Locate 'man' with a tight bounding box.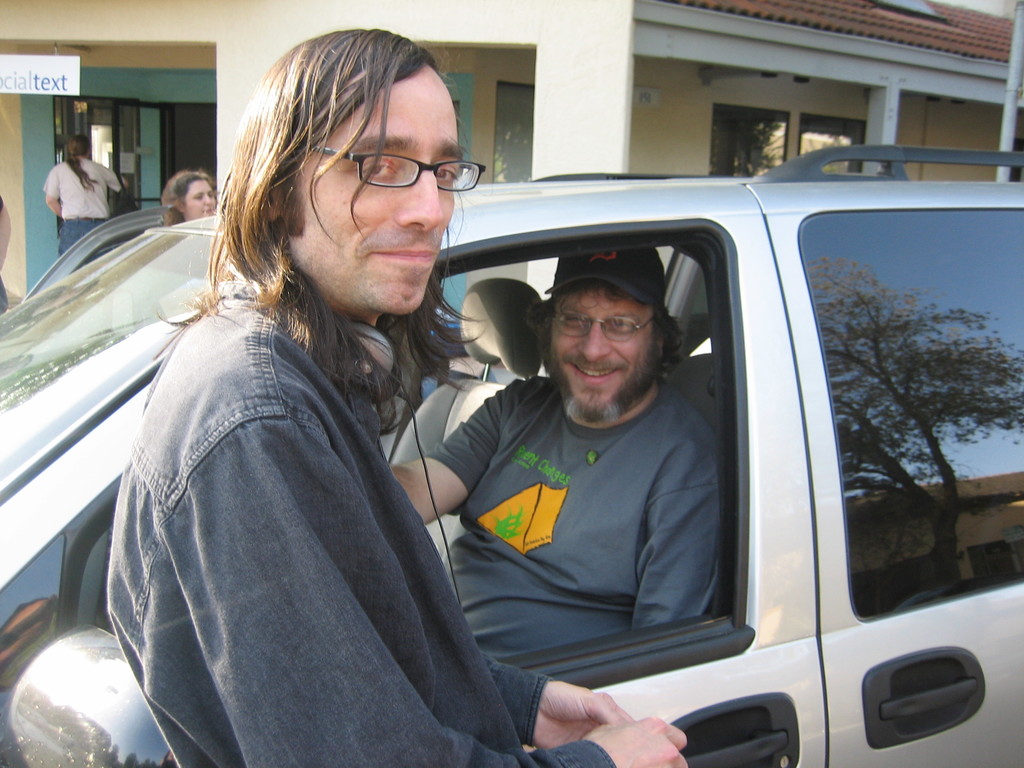
(x1=99, y1=19, x2=689, y2=767).
